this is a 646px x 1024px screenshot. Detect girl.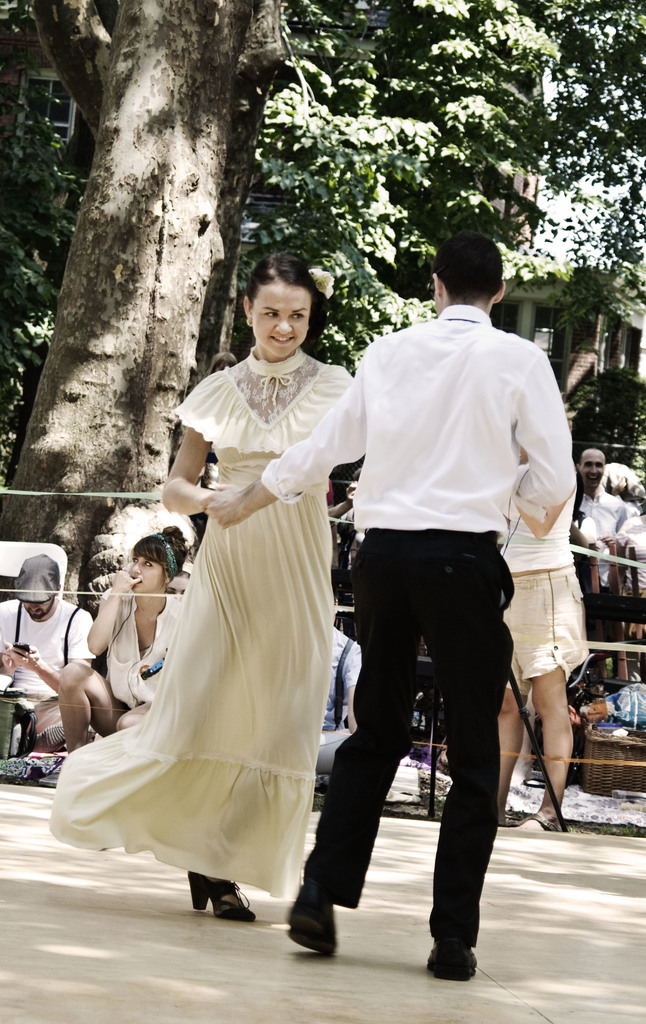
crop(50, 244, 352, 922).
